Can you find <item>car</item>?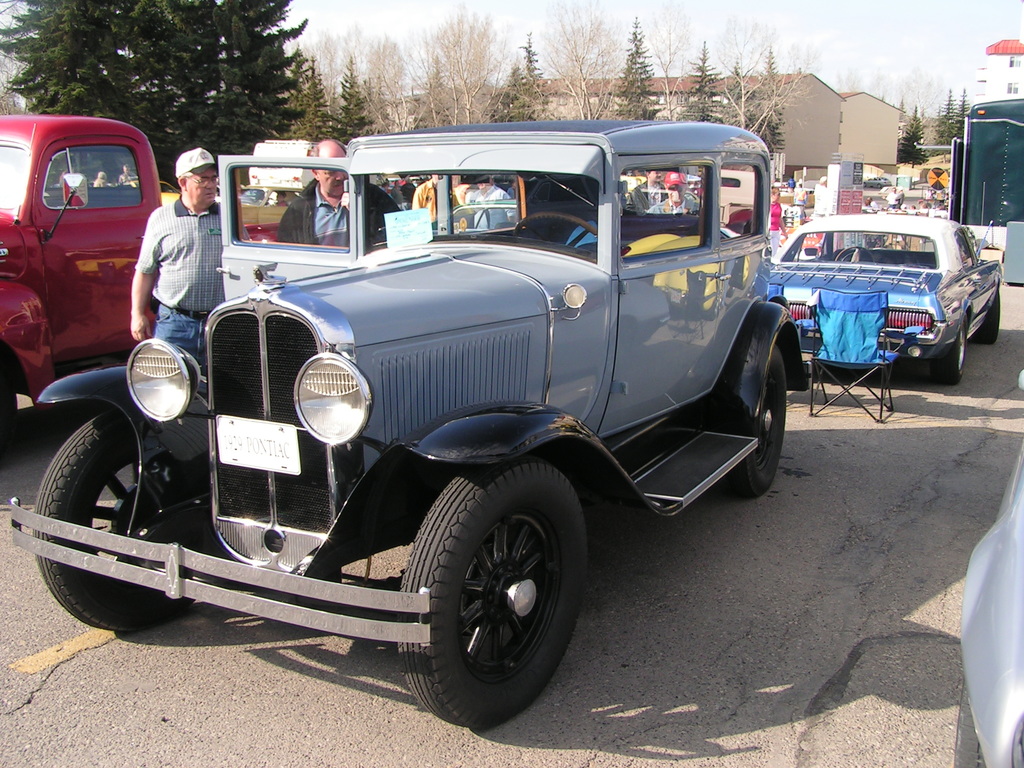
Yes, bounding box: pyautogui.locateOnScreen(959, 372, 1023, 767).
